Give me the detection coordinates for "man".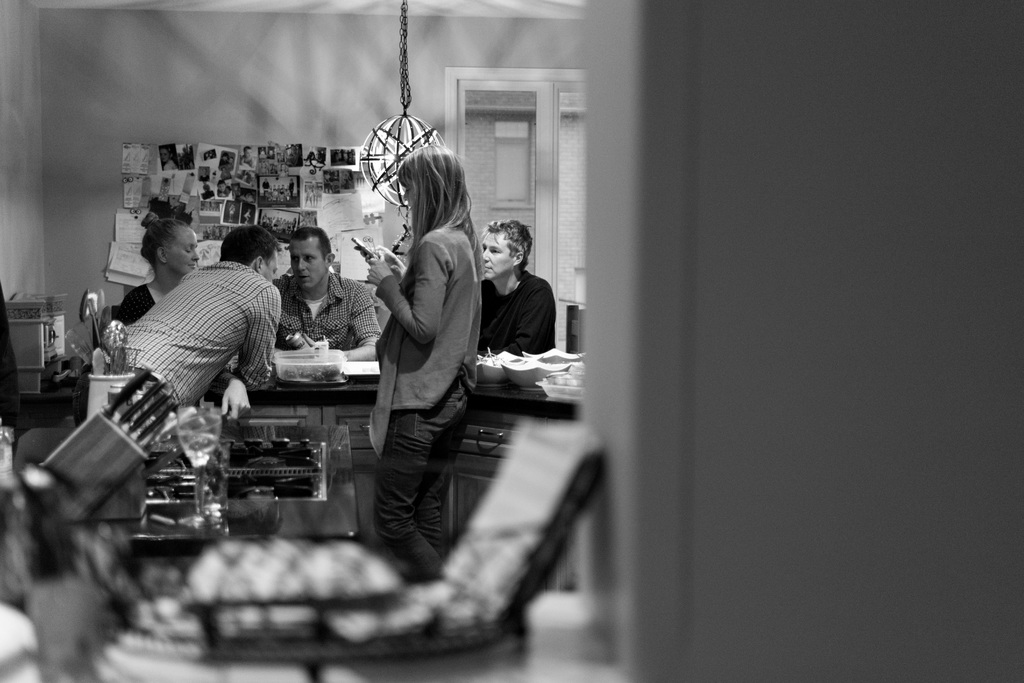
113,226,285,420.
